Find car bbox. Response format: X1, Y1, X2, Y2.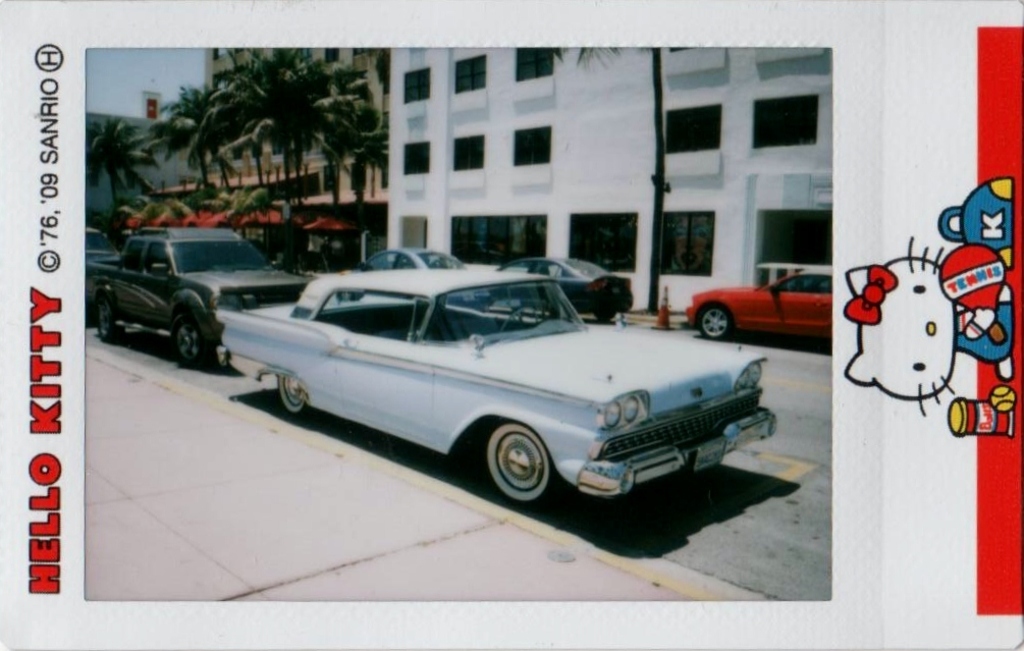
216, 264, 780, 510.
